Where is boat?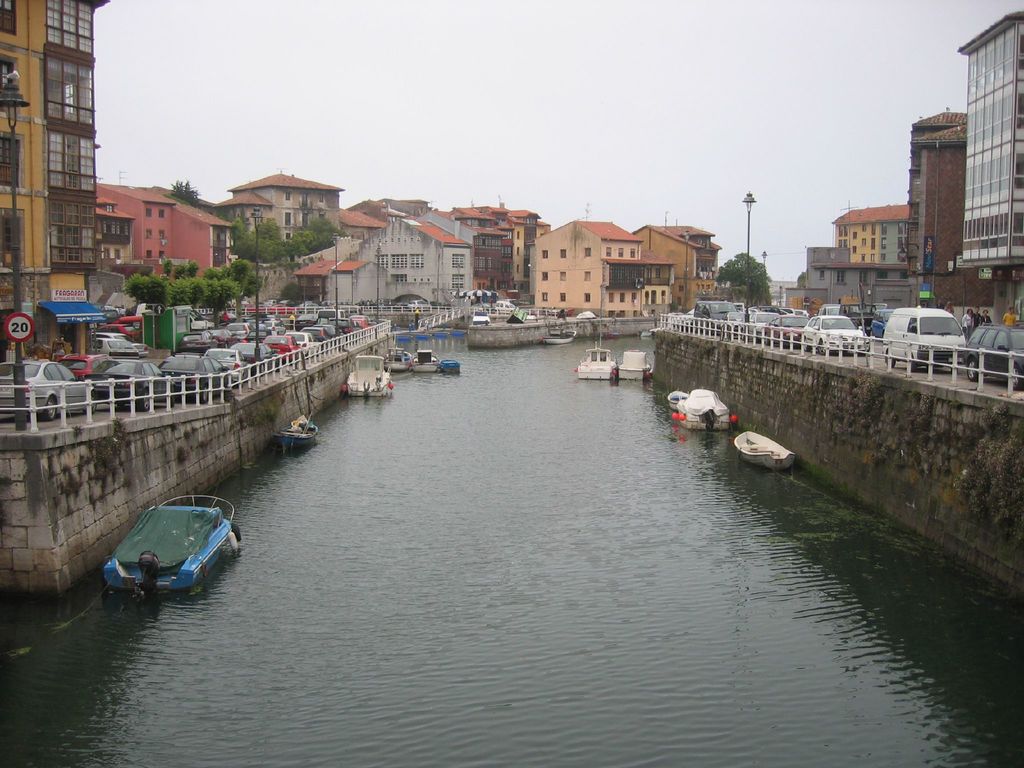
(642, 332, 651, 337).
